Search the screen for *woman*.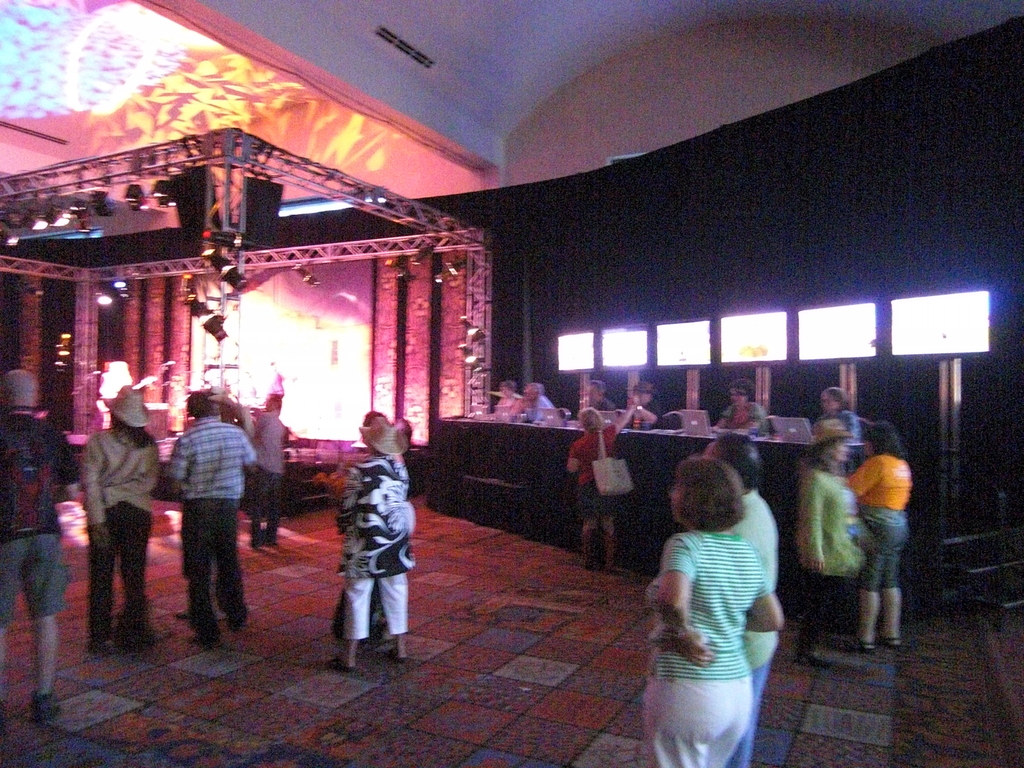
Found at [x1=79, y1=383, x2=164, y2=651].
